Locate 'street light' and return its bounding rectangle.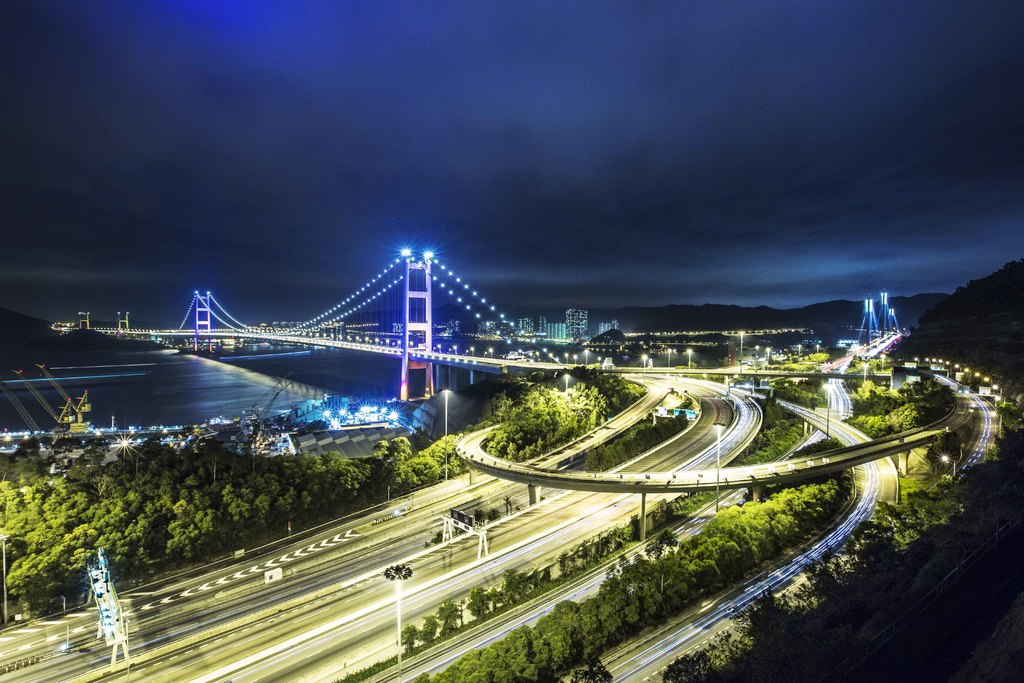
<region>641, 353, 649, 371</region>.
